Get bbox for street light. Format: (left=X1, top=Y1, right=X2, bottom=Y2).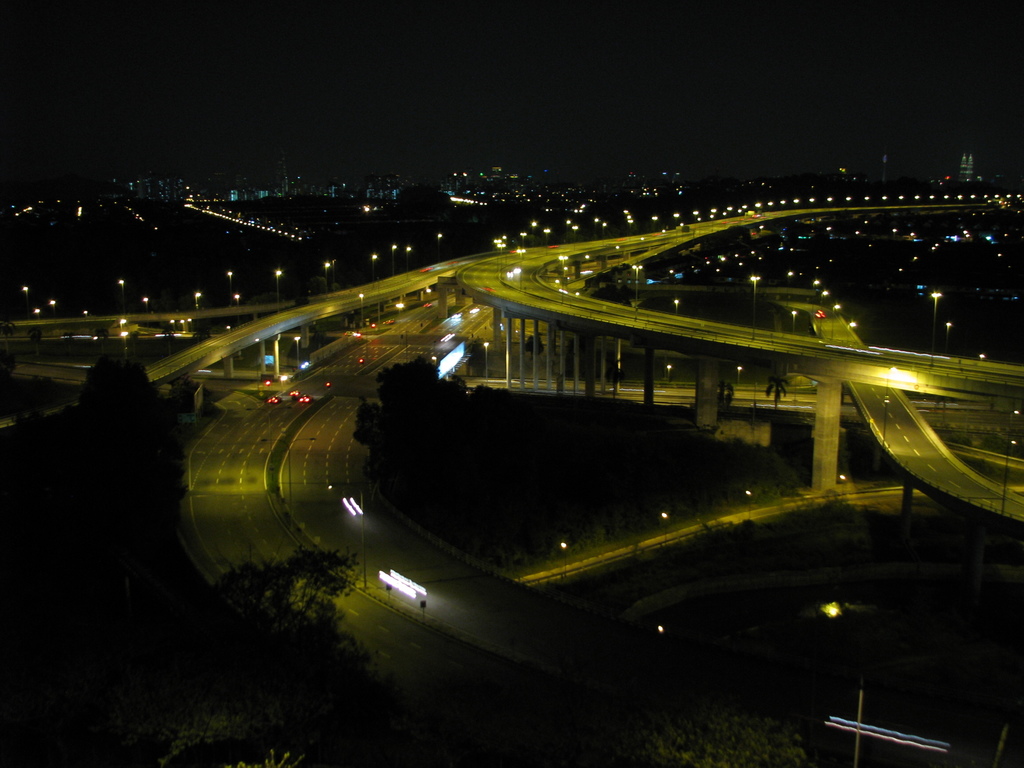
(left=790, top=312, right=795, bottom=335).
